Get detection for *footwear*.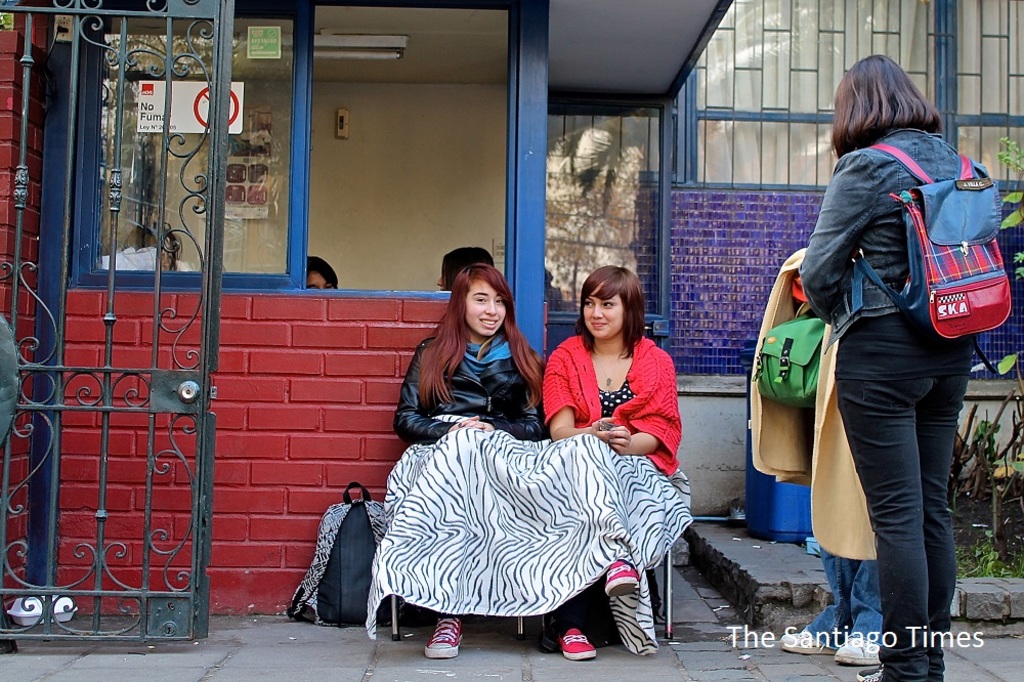
Detection: <box>831,641,886,668</box>.
